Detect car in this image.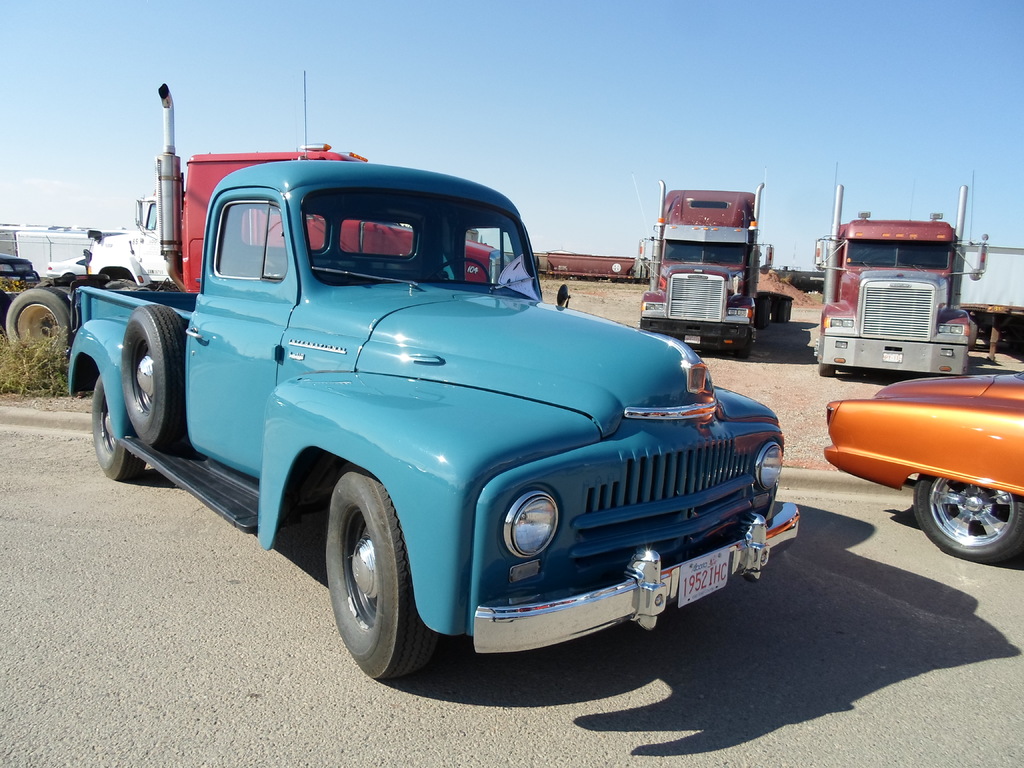
Detection: 792/364/1023/551.
